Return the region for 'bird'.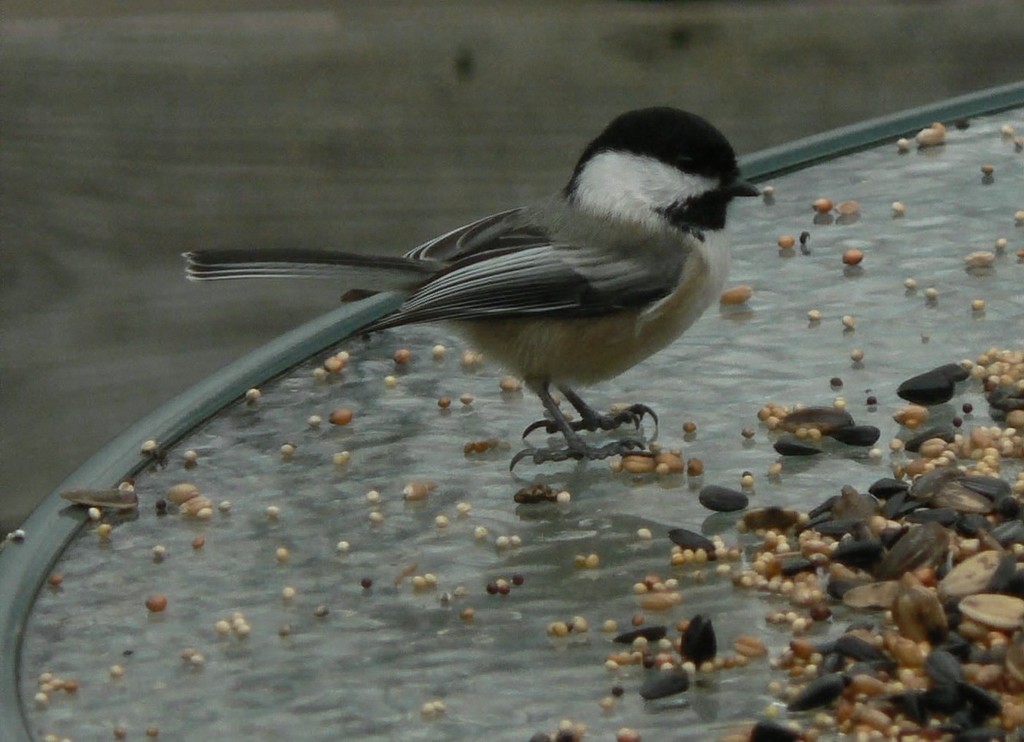
[192, 119, 784, 473].
